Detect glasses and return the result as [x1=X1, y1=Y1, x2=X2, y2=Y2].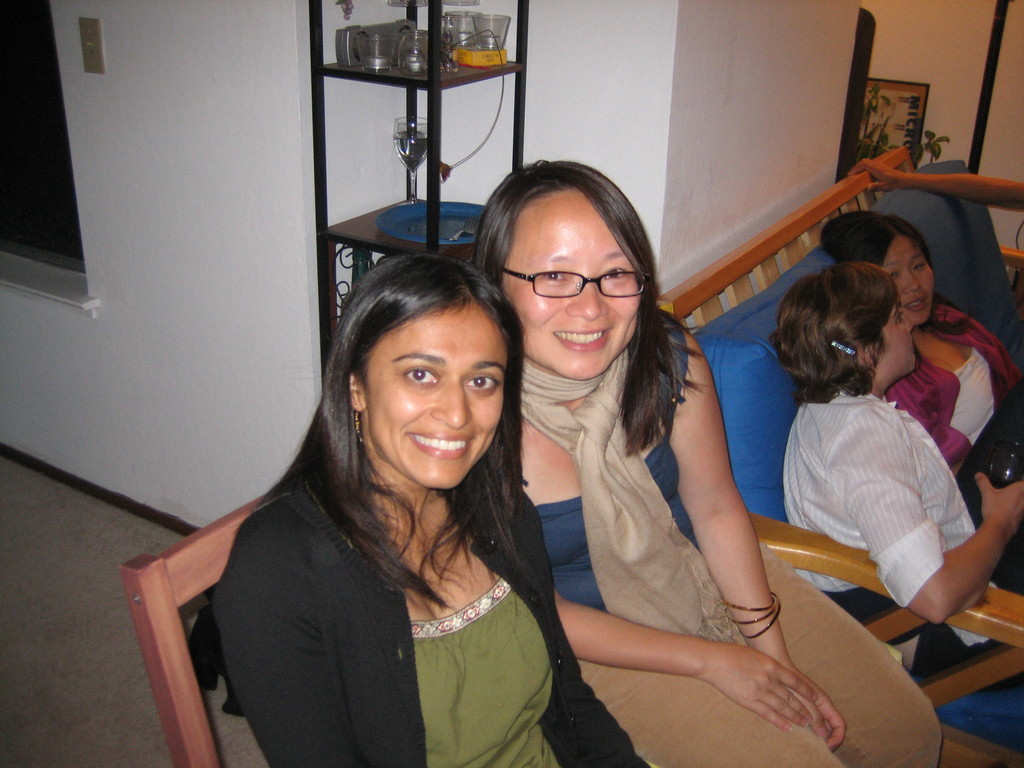
[x1=495, y1=264, x2=655, y2=303].
